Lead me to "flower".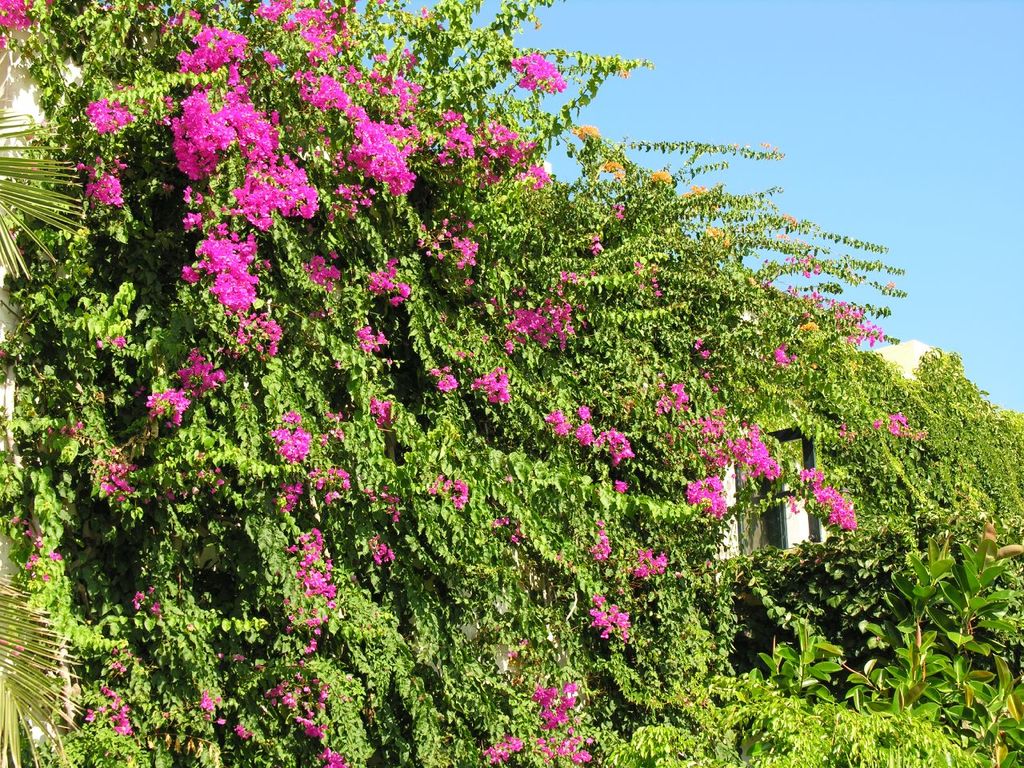
Lead to bbox=[237, 725, 250, 741].
